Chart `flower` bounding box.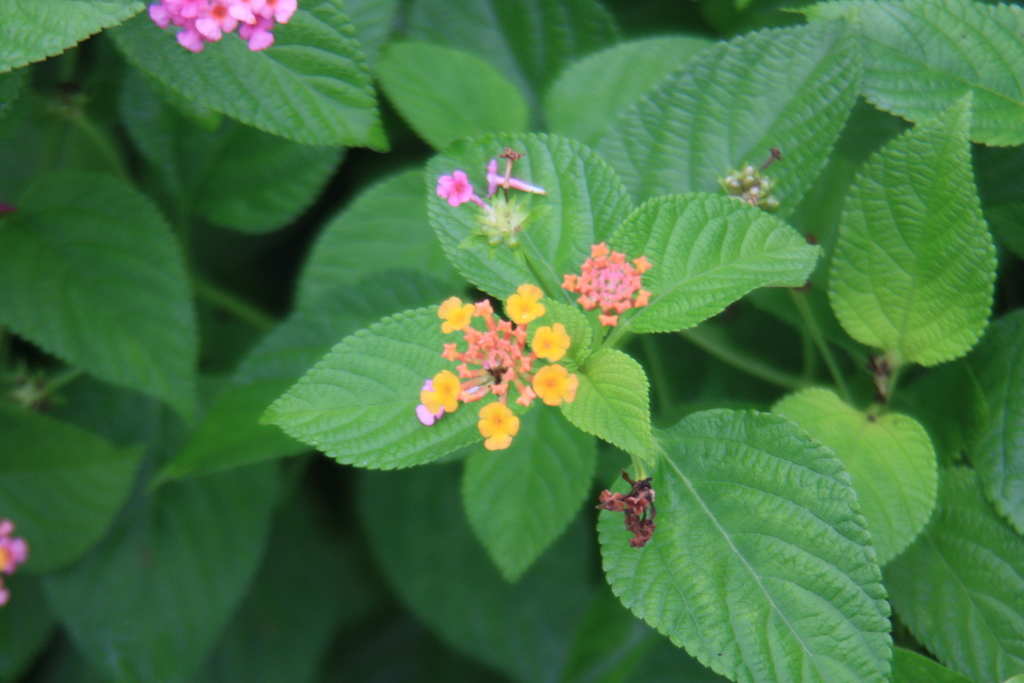
Charted: {"x1": 505, "y1": 285, "x2": 544, "y2": 325}.
